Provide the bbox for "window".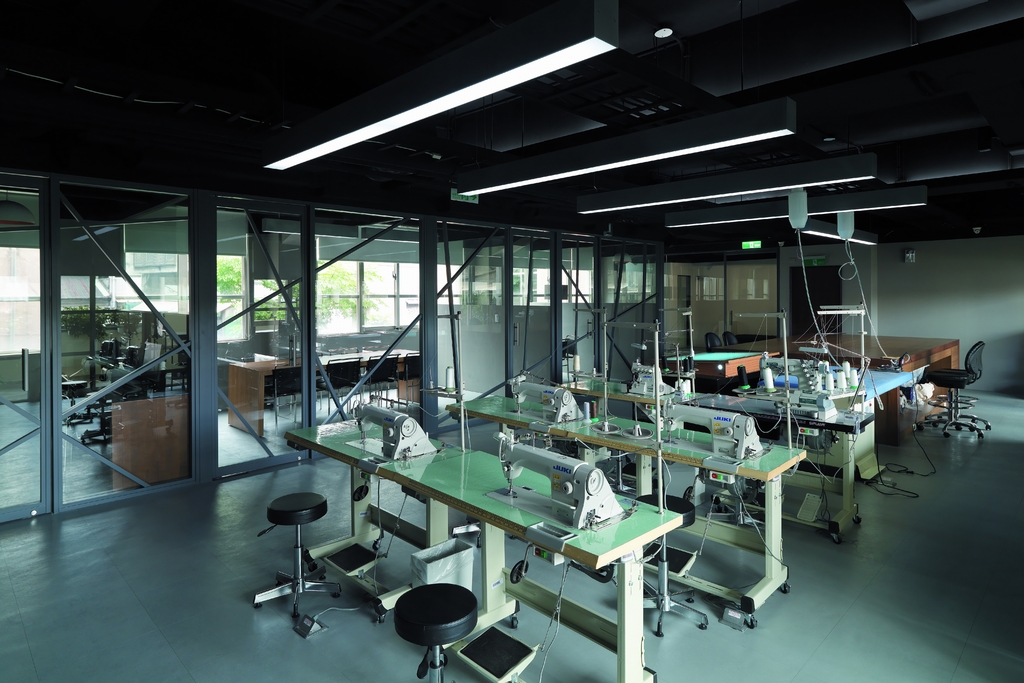
(734,276,788,304).
